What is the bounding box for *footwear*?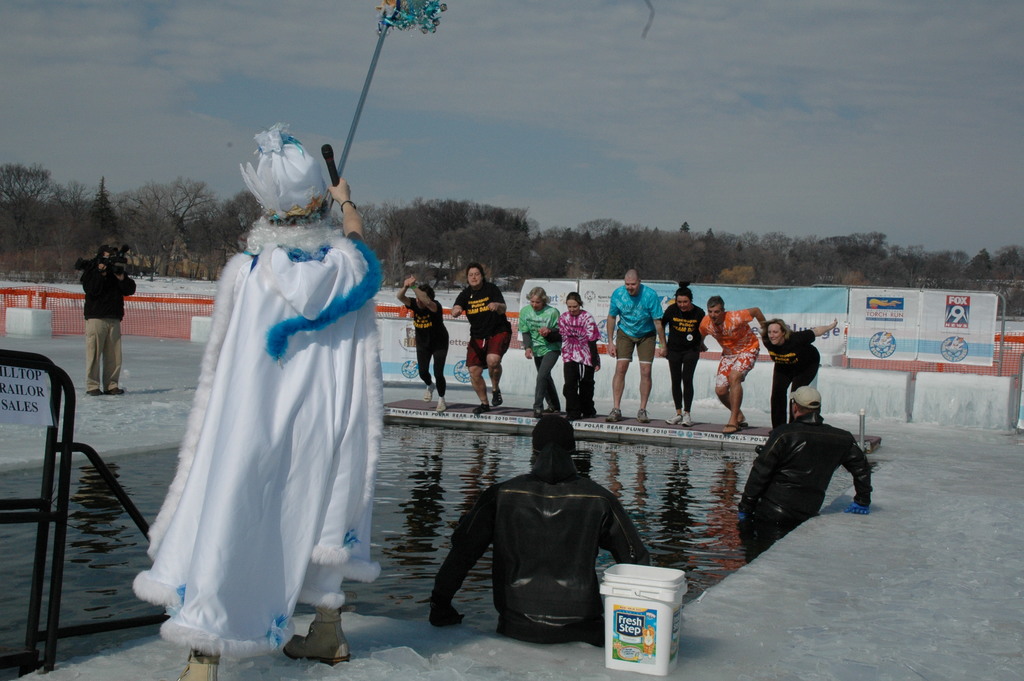
bbox=(636, 409, 655, 422).
